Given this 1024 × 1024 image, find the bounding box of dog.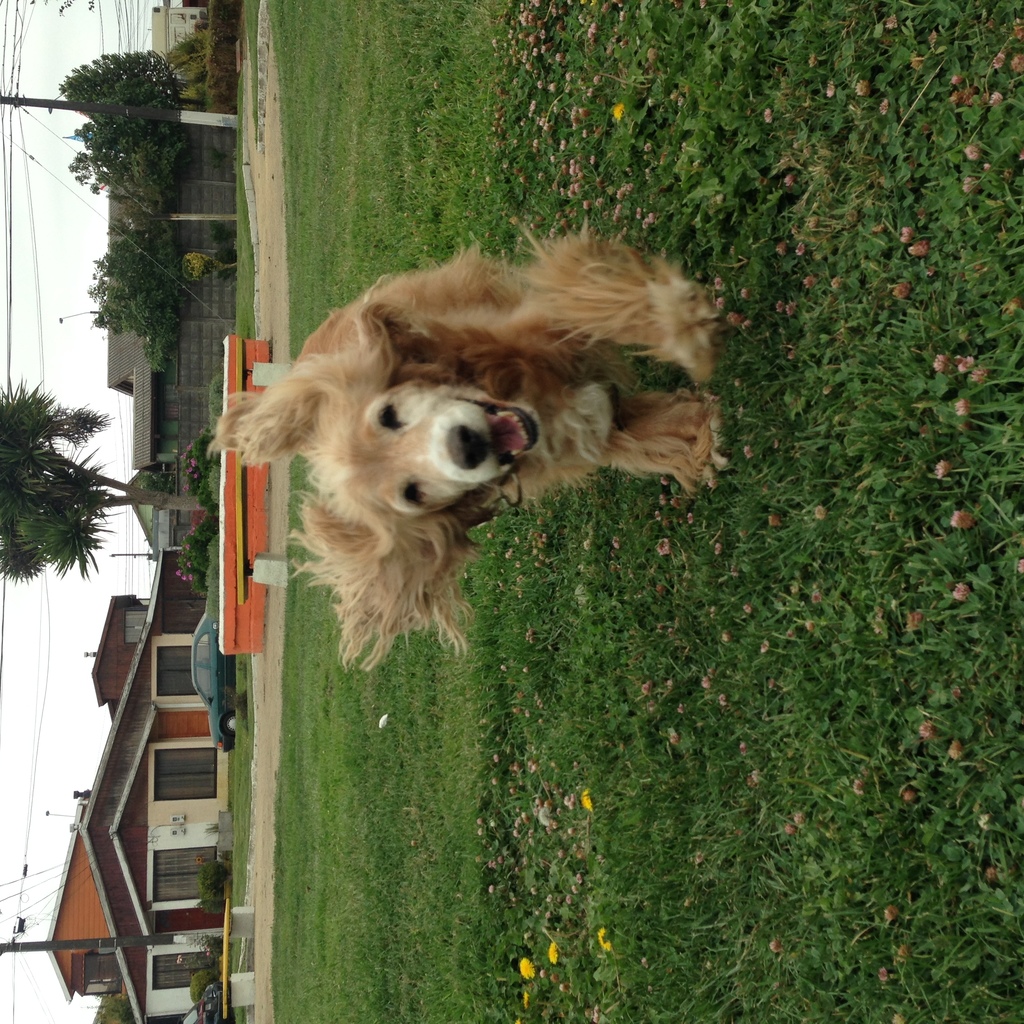
(200,218,726,681).
